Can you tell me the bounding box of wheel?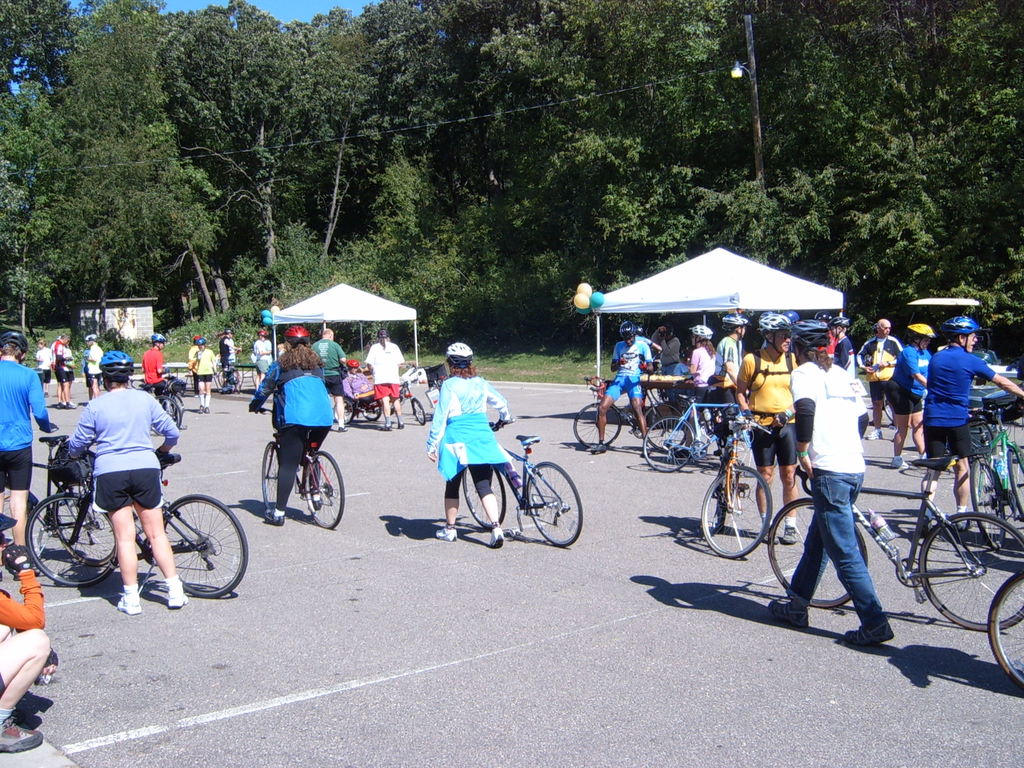
l=713, t=456, r=729, b=532.
